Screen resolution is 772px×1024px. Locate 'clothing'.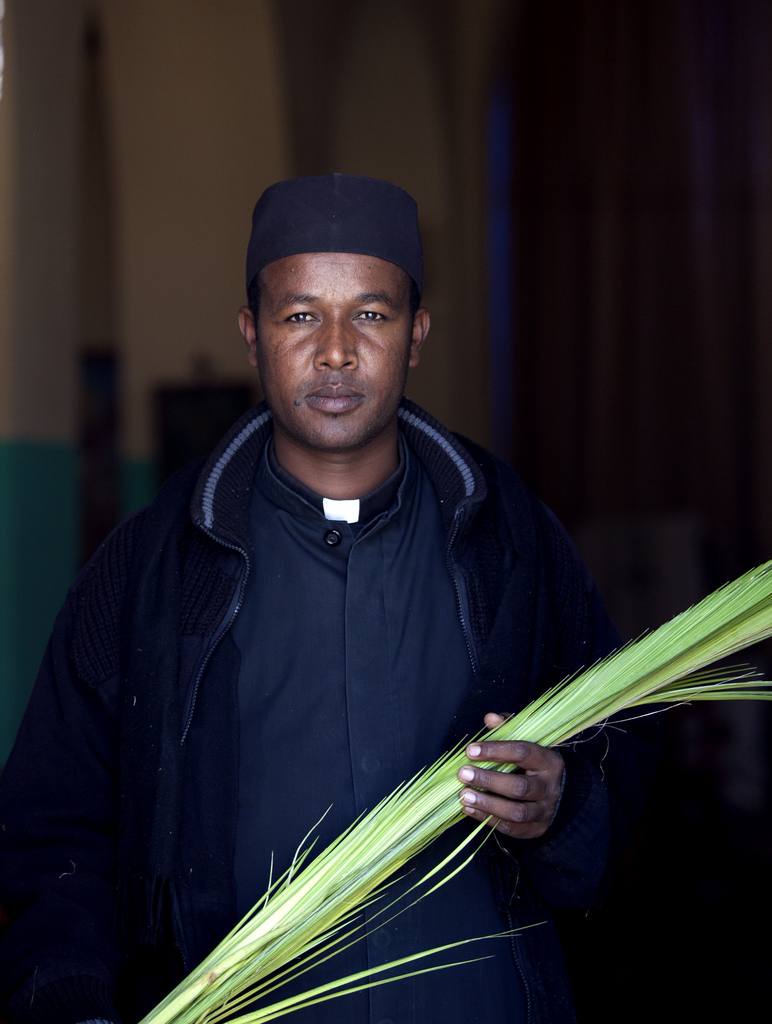
pyautogui.locateOnScreen(45, 290, 655, 1020).
